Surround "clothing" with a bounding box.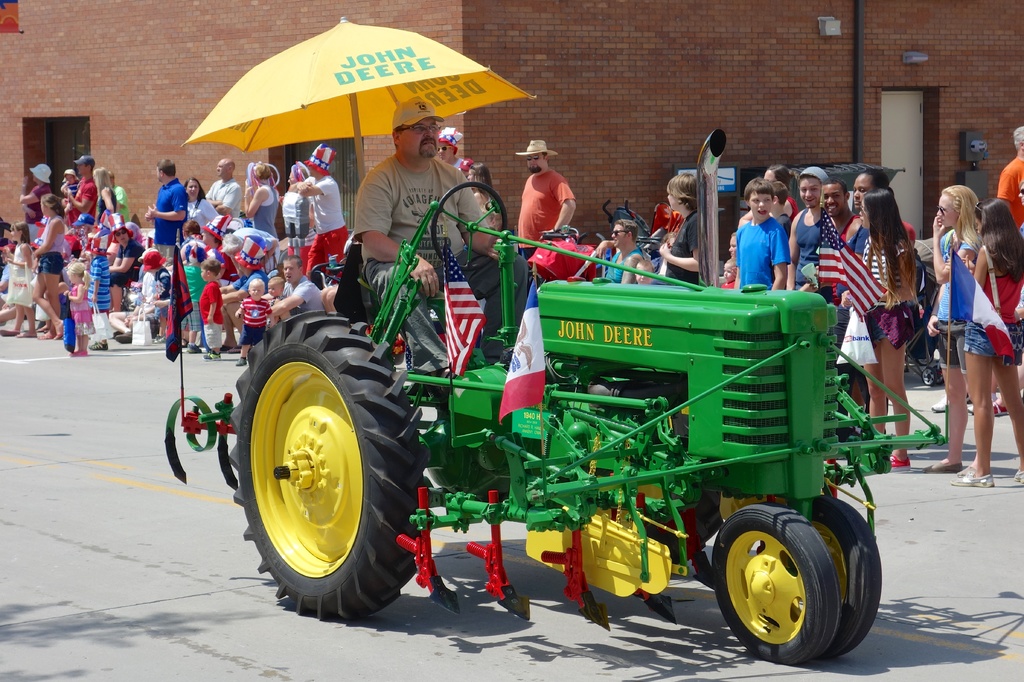
crop(113, 181, 132, 223).
